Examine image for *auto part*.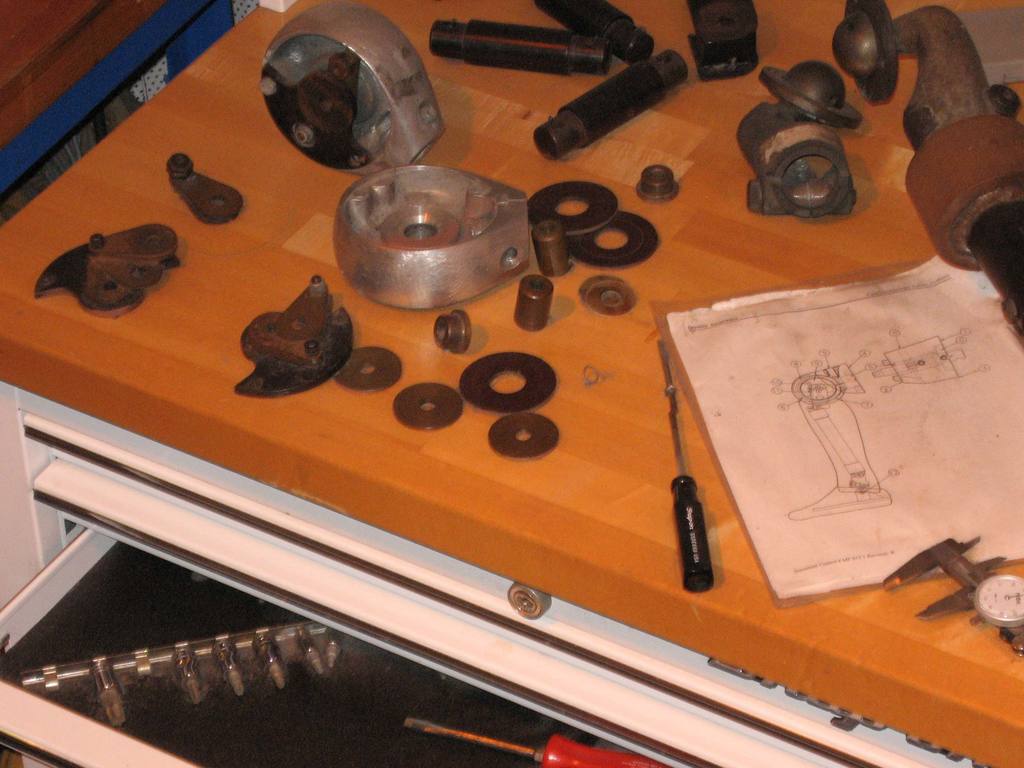
Examination result: bbox(263, 0, 452, 184).
